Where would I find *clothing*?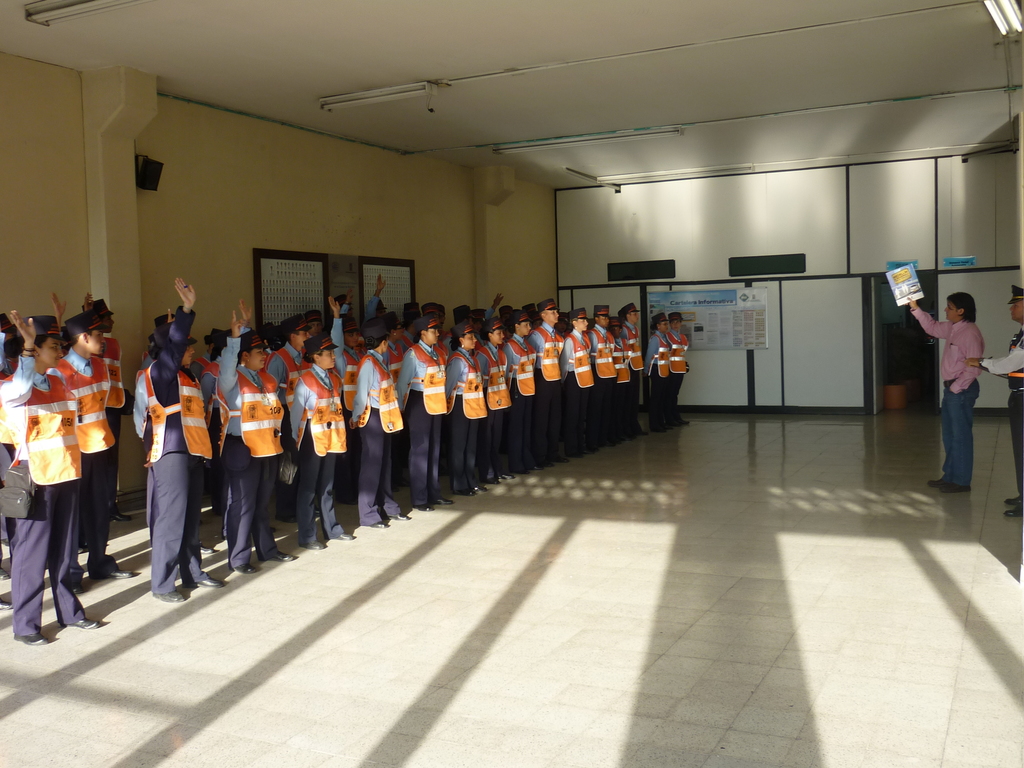
At region(644, 330, 671, 435).
